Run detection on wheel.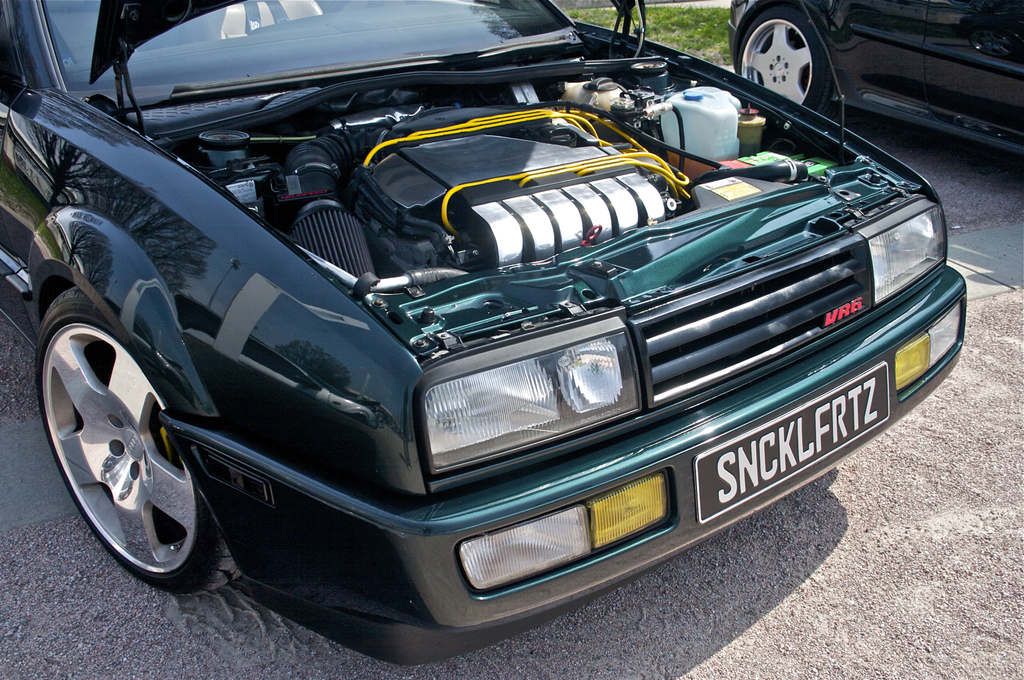
Result: [x1=38, y1=291, x2=204, y2=588].
